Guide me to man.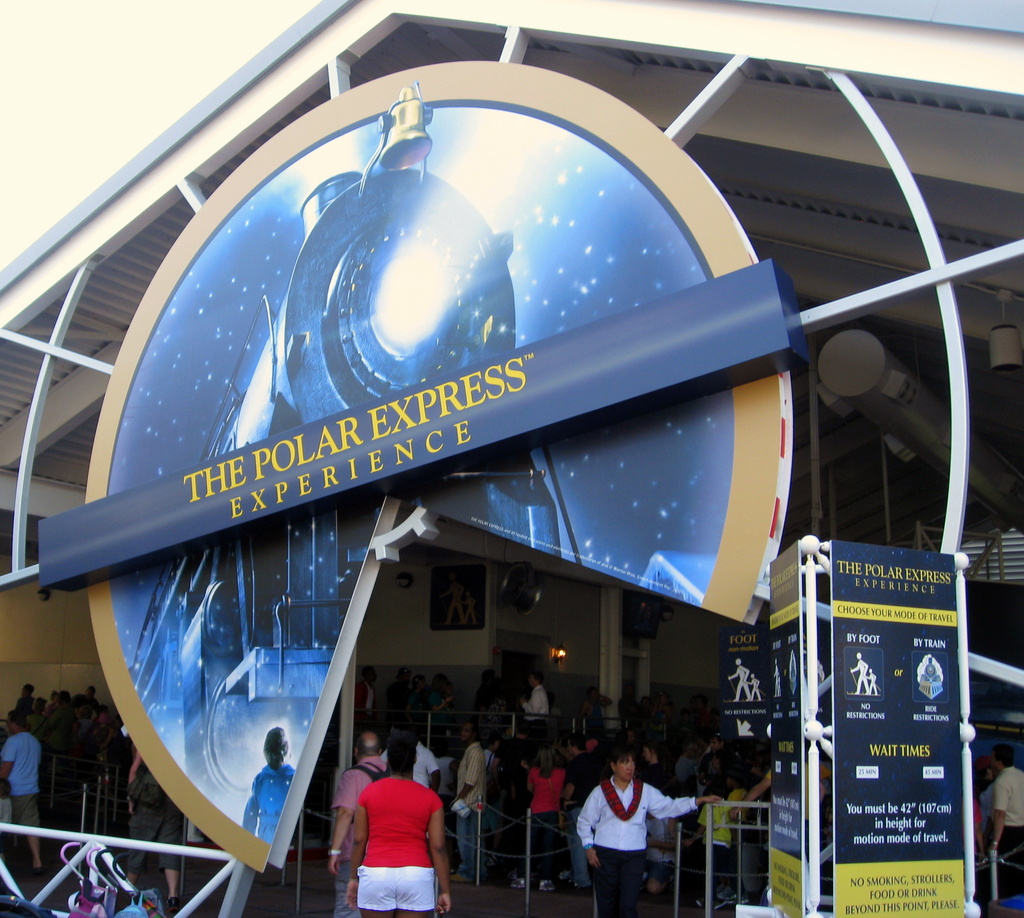
Guidance: [x1=727, y1=657, x2=749, y2=701].
